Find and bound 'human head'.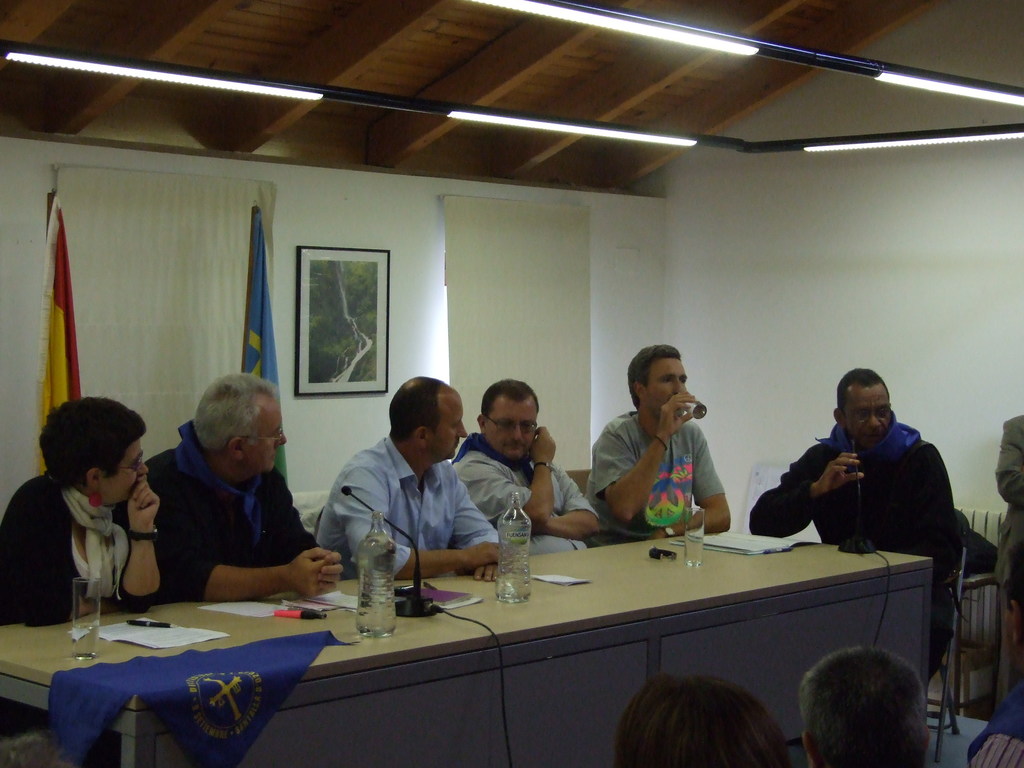
Bound: rect(627, 346, 689, 420).
